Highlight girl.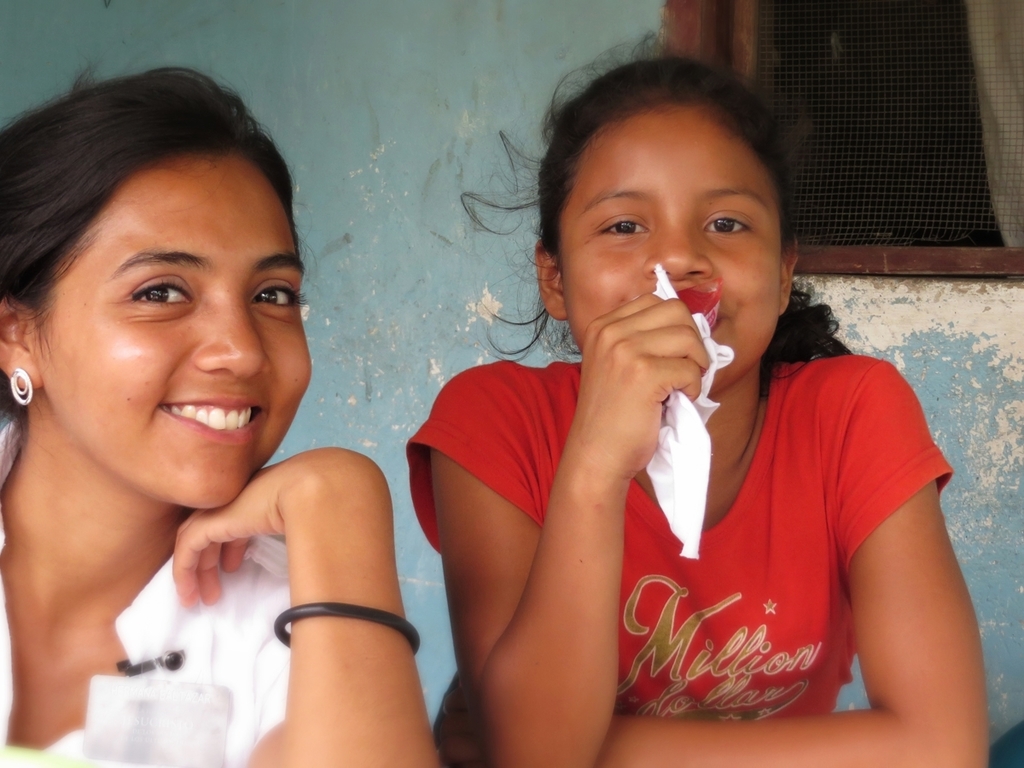
Highlighted region: [407, 47, 990, 767].
